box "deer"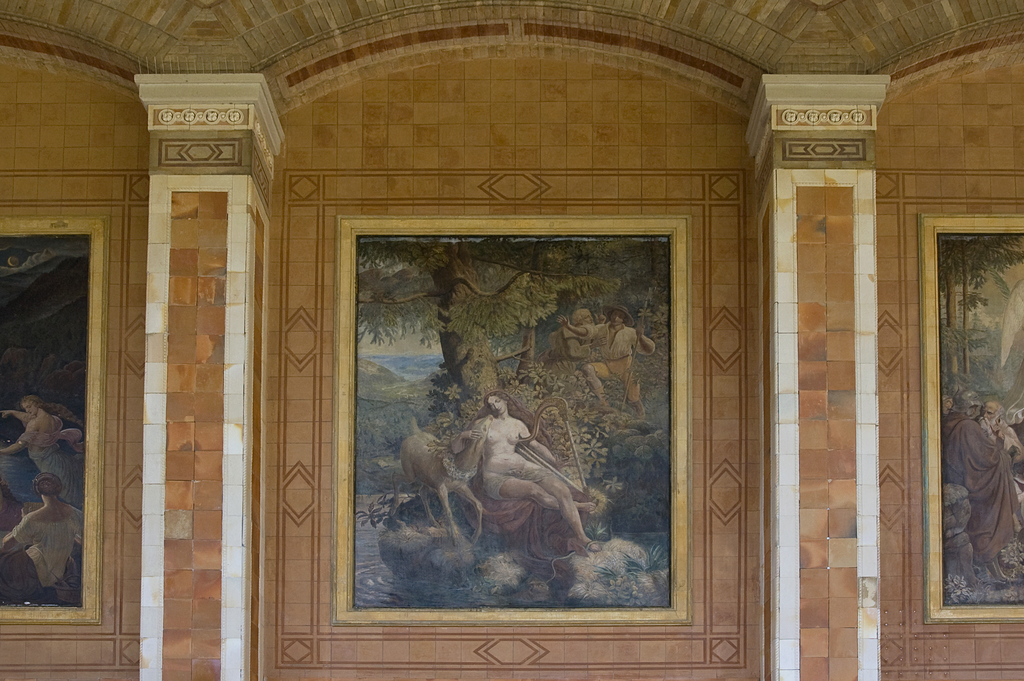
bbox=[388, 418, 485, 552]
